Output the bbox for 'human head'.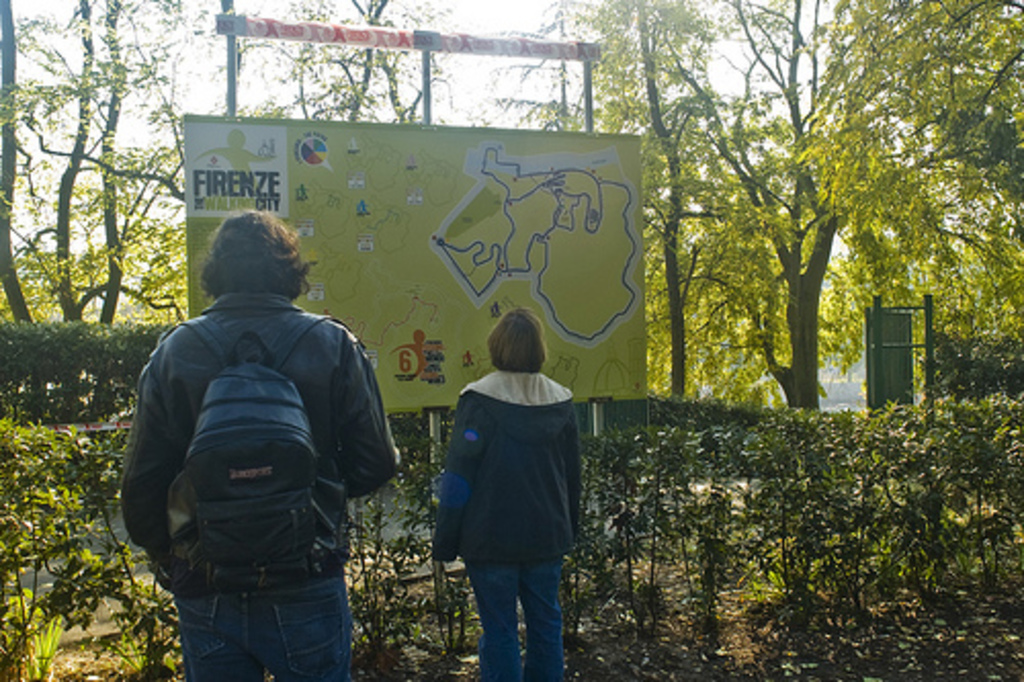
[121,203,401,680].
